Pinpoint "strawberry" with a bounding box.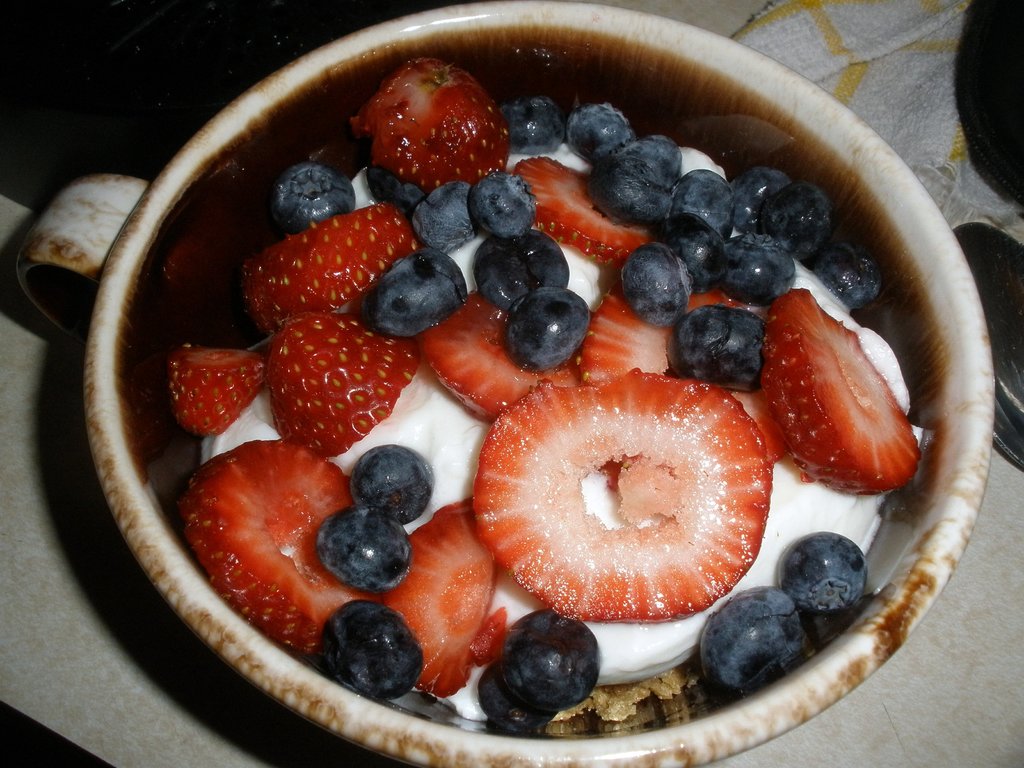
(left=177, top=438, right=380, bottom=659).
